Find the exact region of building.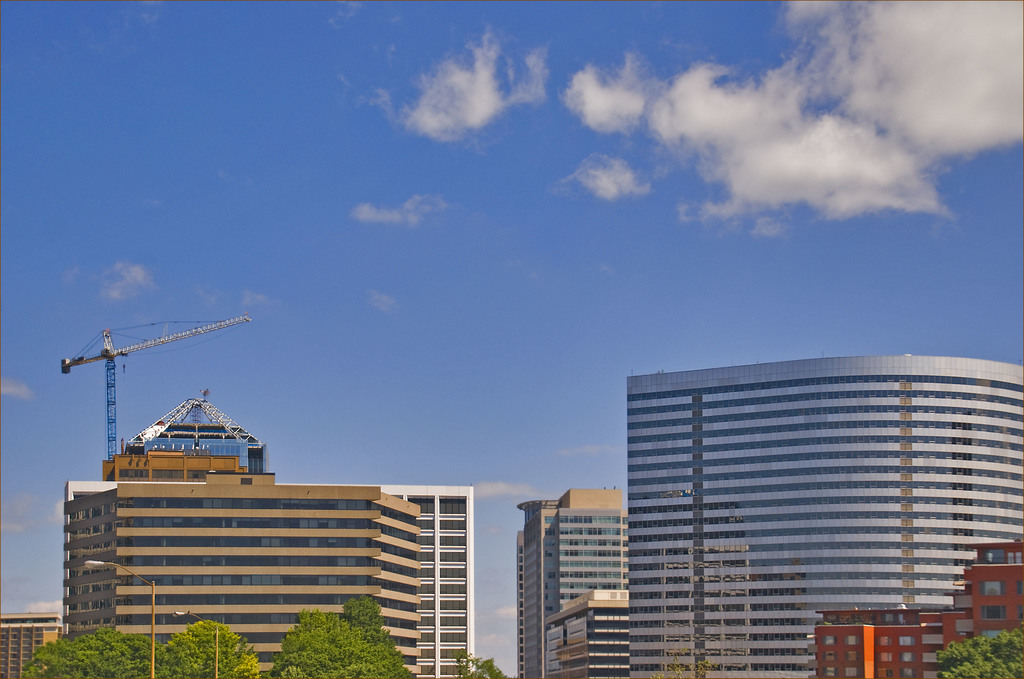
Exact region: (102, 454, 274, 485).
